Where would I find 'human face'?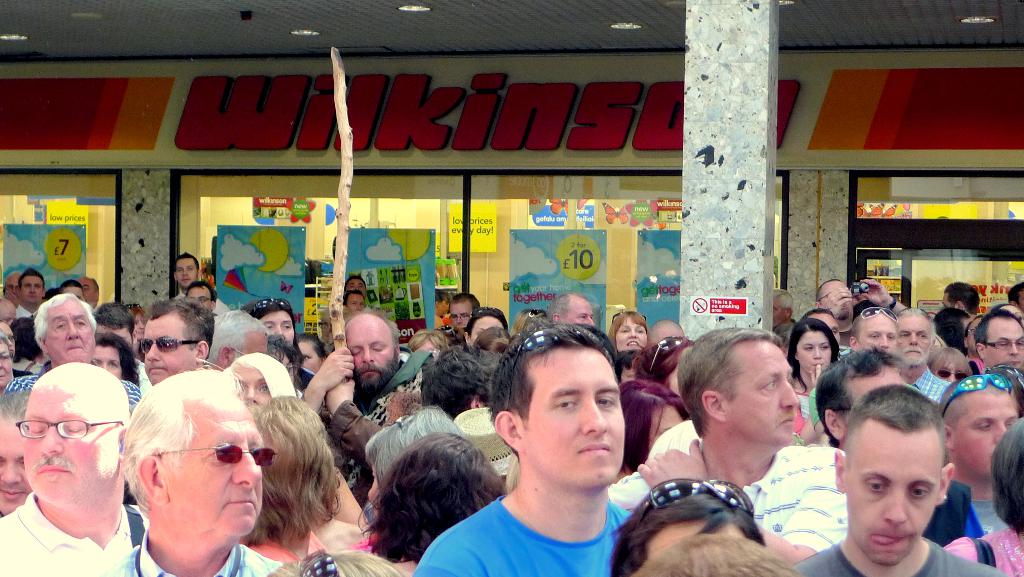
At region(6, 273, 20, 293).
